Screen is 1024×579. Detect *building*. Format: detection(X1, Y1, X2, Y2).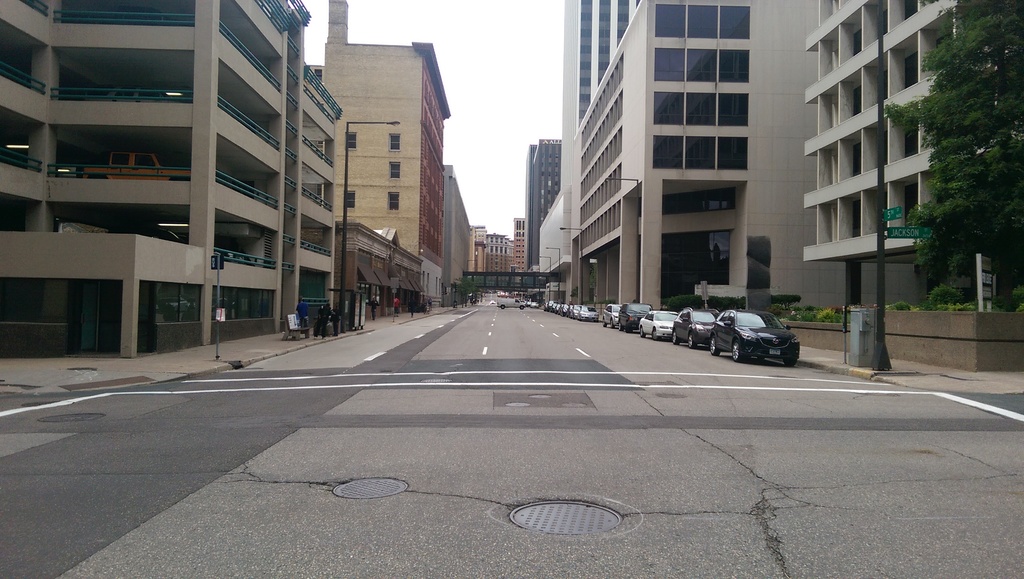
detection(514, 215, 526, 284).
